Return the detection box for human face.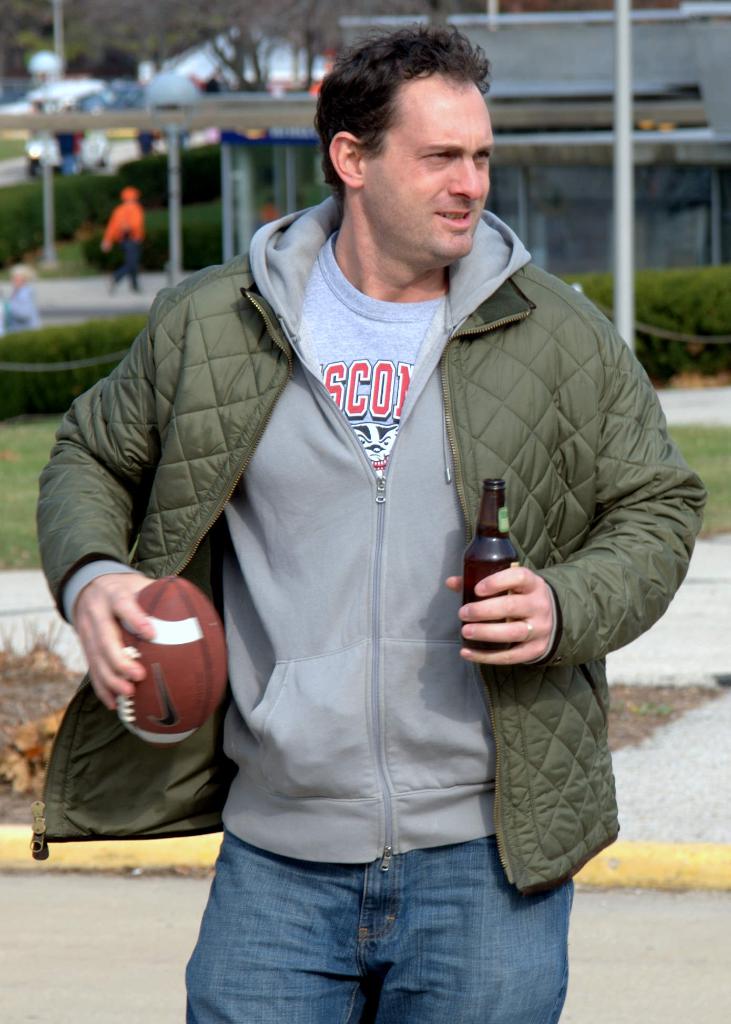
x1=362 y1=75 x2=495 y2=268.
